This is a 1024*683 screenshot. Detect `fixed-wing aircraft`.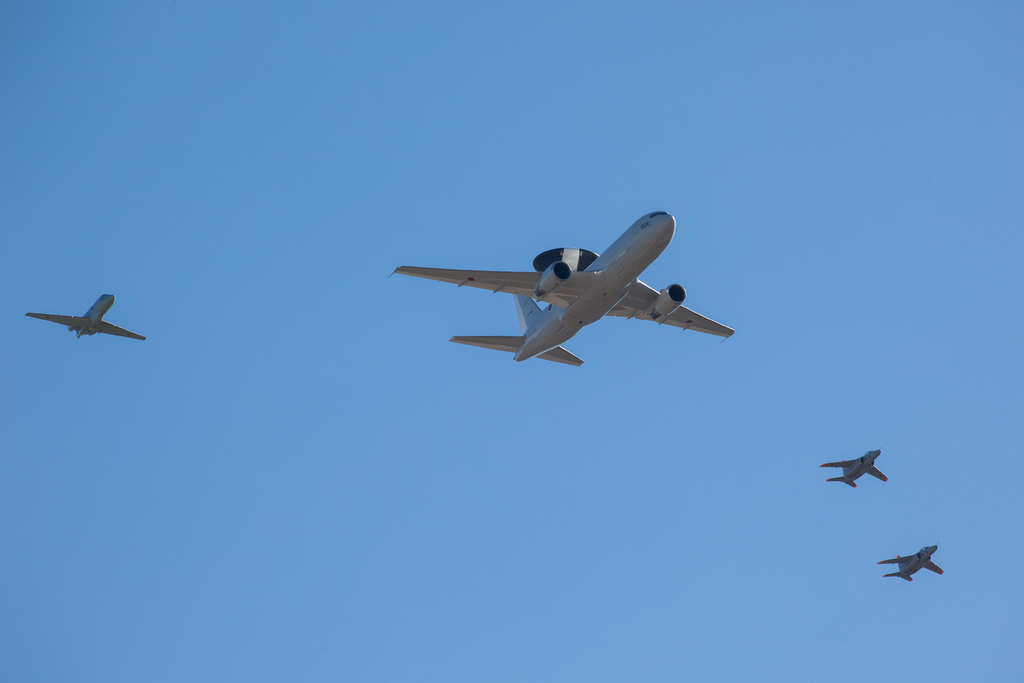
l=400, t=209, r=748, b=379.
